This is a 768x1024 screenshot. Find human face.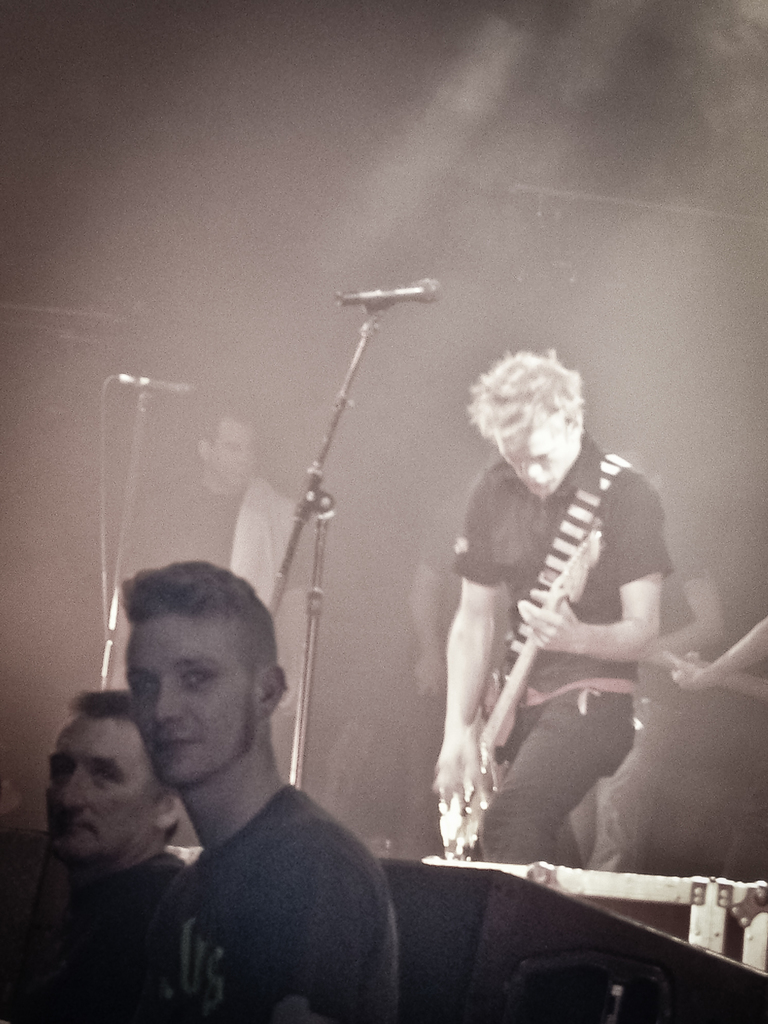
Bounding box: (208, 414, 257, 489).
